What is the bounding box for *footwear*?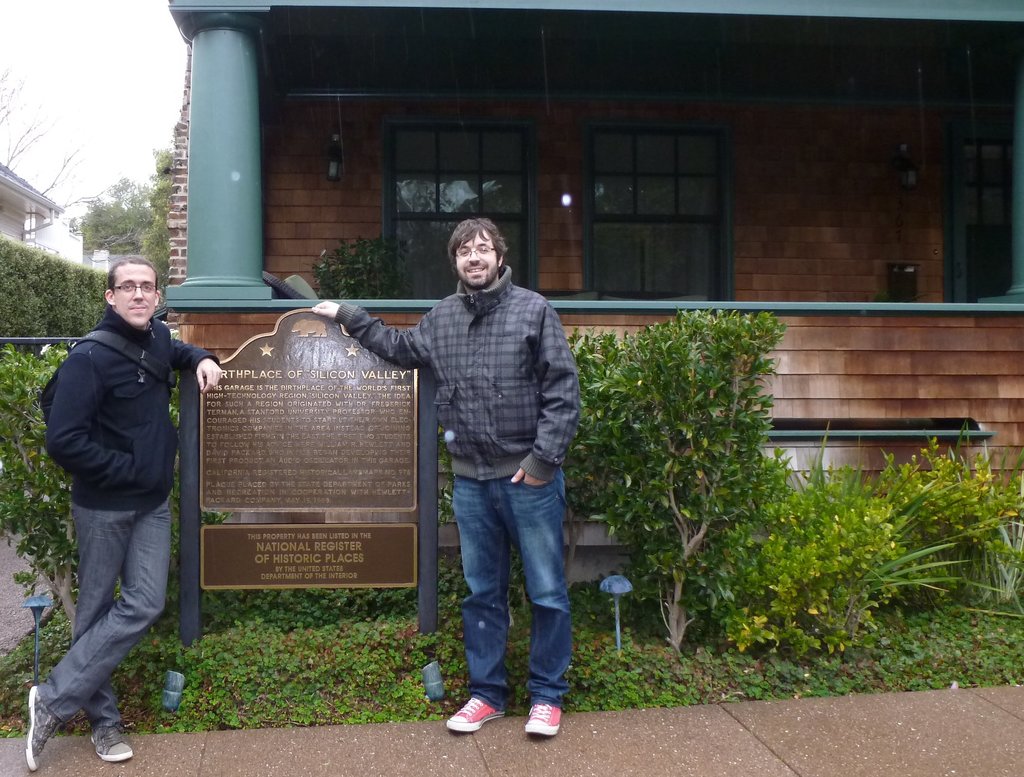
{"left": 445, "top": 694, "right": 511, "bottom": 733}.
